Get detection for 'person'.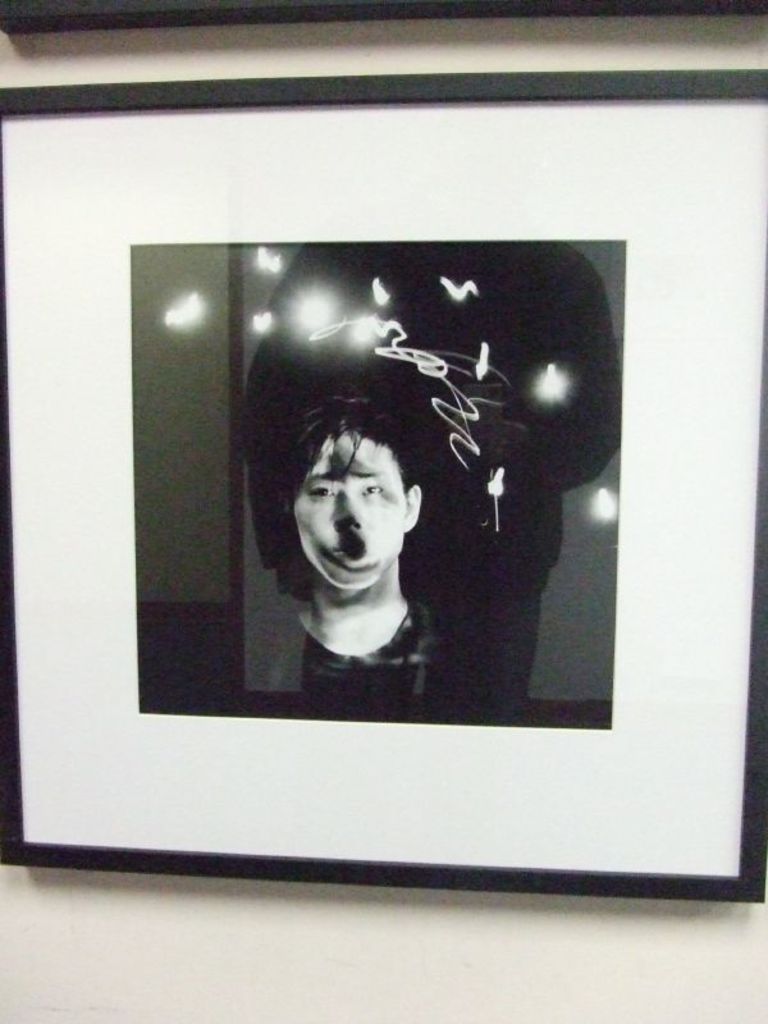
Detection: Rect(234, 326, 544, 710).
